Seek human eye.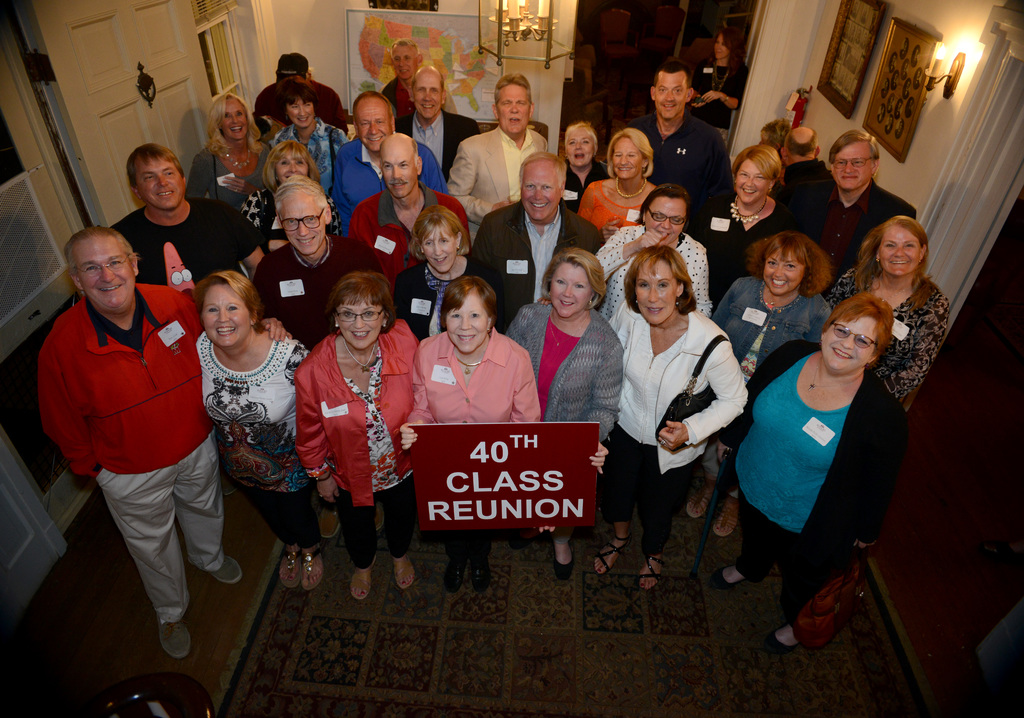
[x1=884, y1=243, x2=896, y2=250].
